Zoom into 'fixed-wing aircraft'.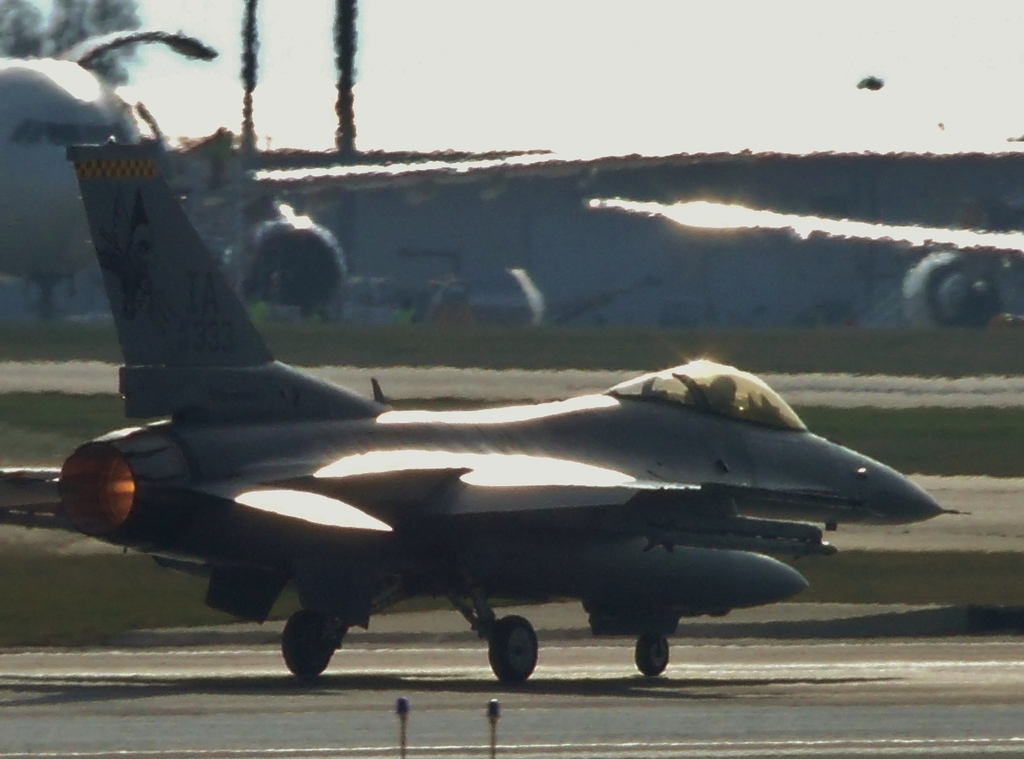
Zoom target: locate(0, 140, 984, 691).
